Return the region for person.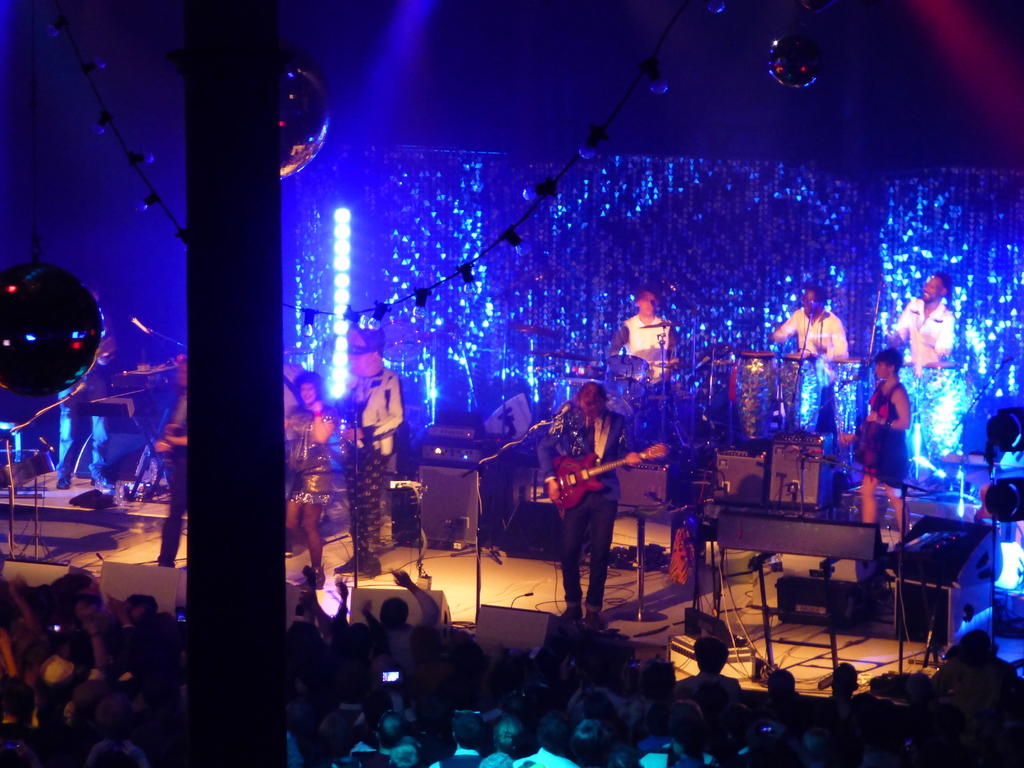
{"left": 840, "top": 344, "right": 909, "bottom": 532}.
